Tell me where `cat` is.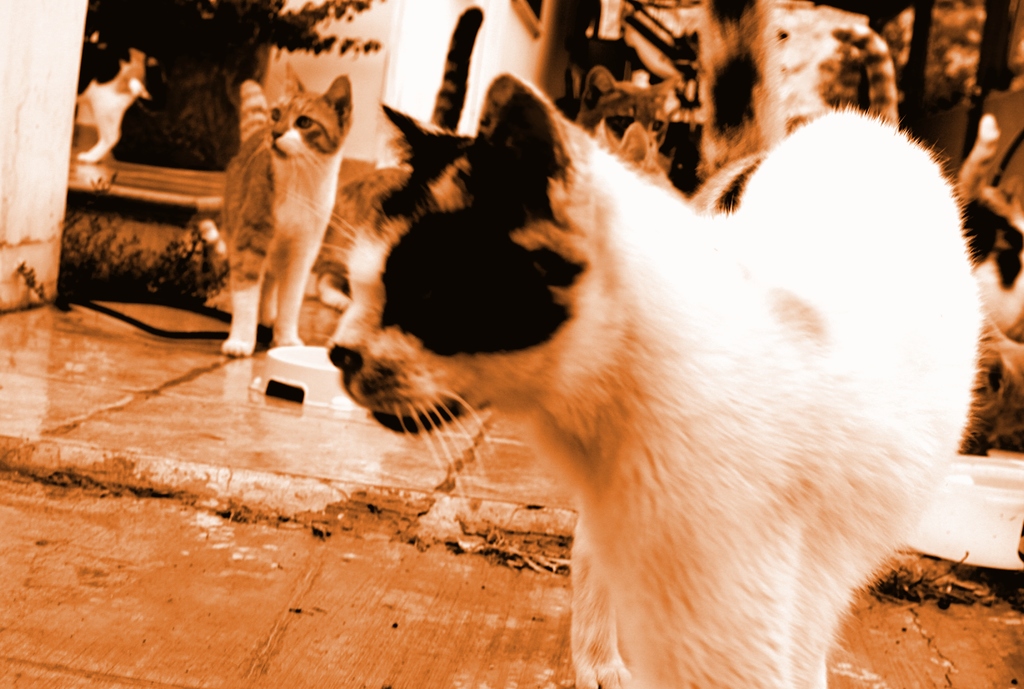
`cat` is at (x1=217, y1=67, x2=353, y2=363).
